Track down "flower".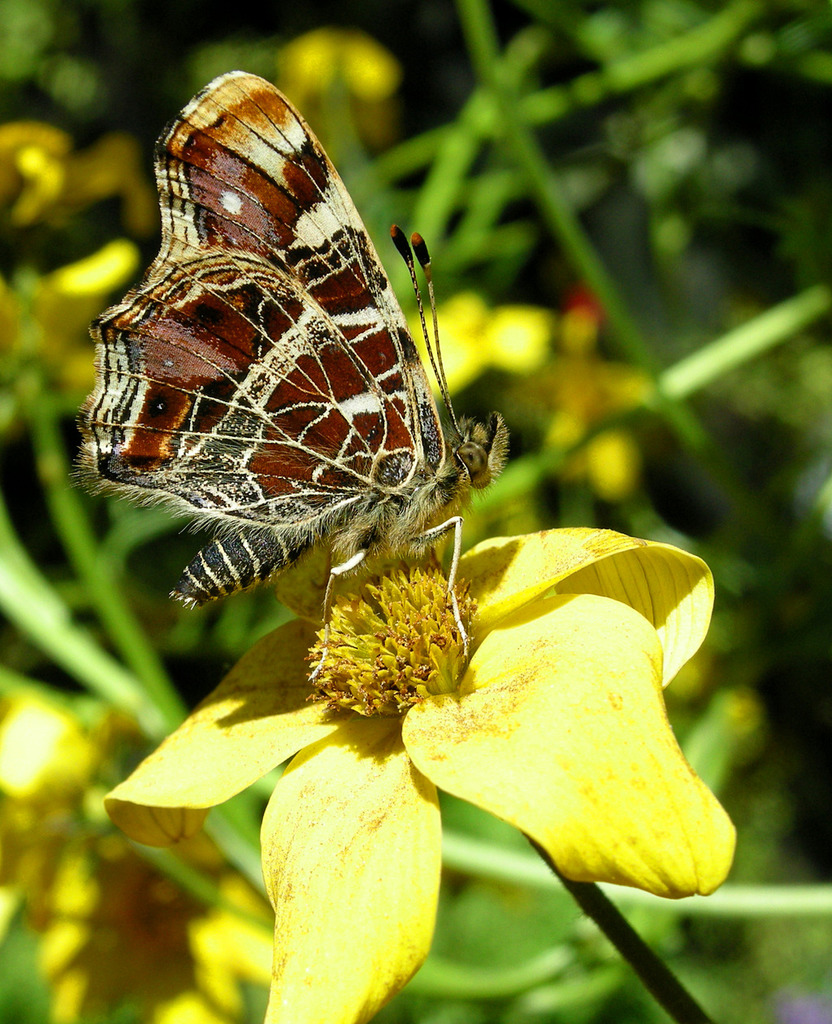
Tracked to l=406, t=279, r=679, b=496.
